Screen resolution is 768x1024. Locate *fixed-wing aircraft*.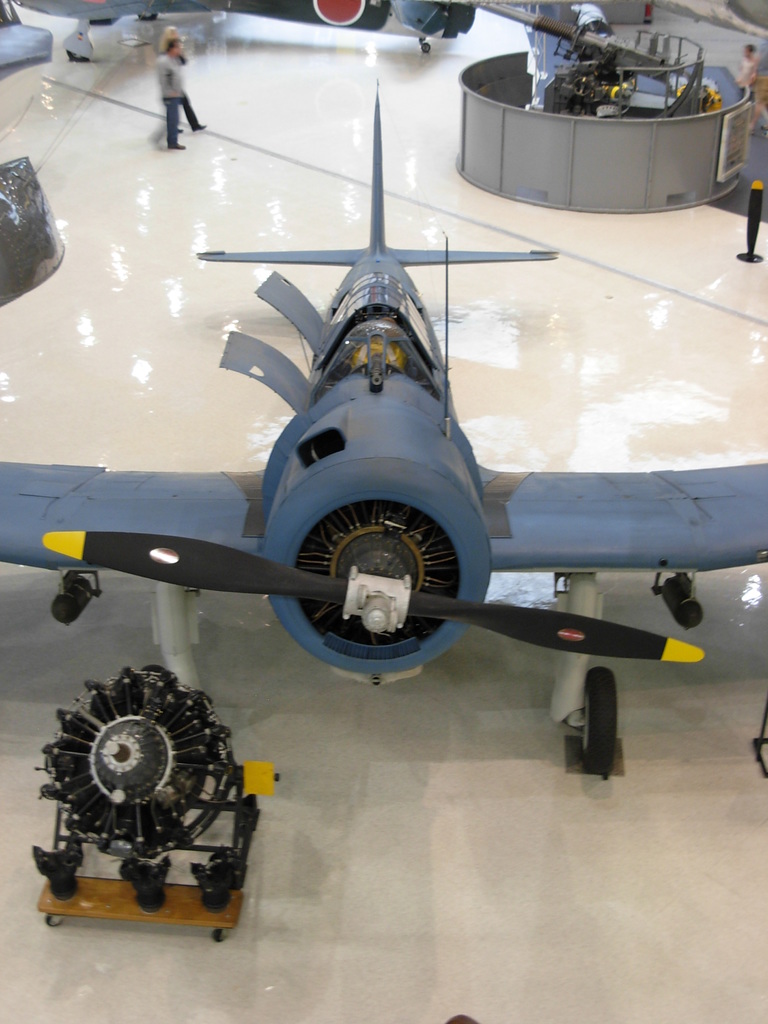
bbox=(0, 67, 767, 784).
